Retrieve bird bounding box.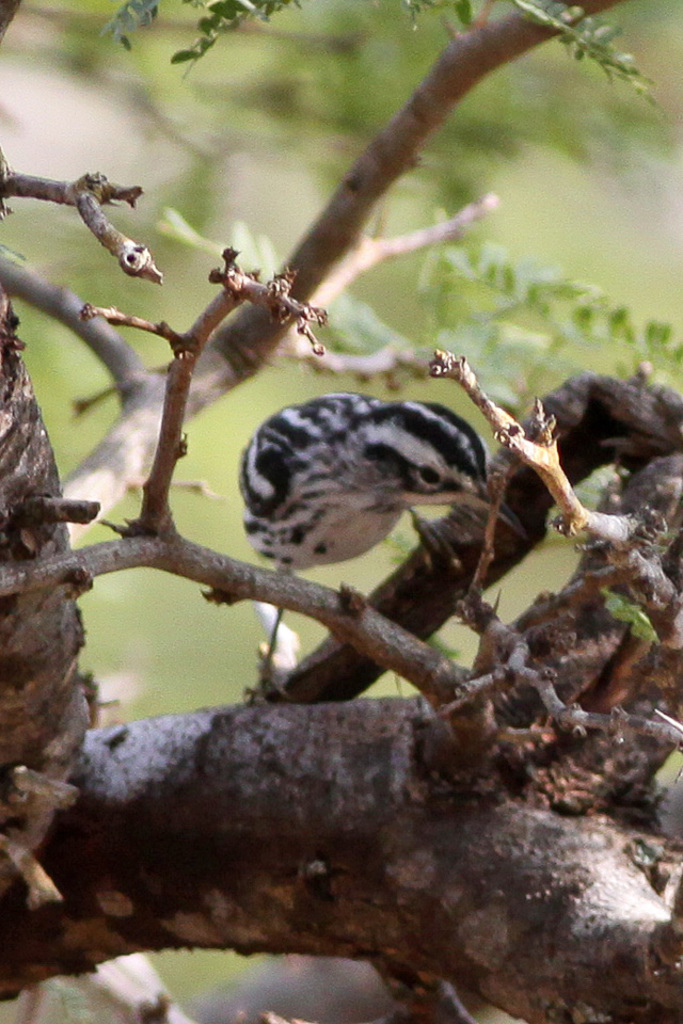
Bounding box: <box>233,411,527,733</box>.
